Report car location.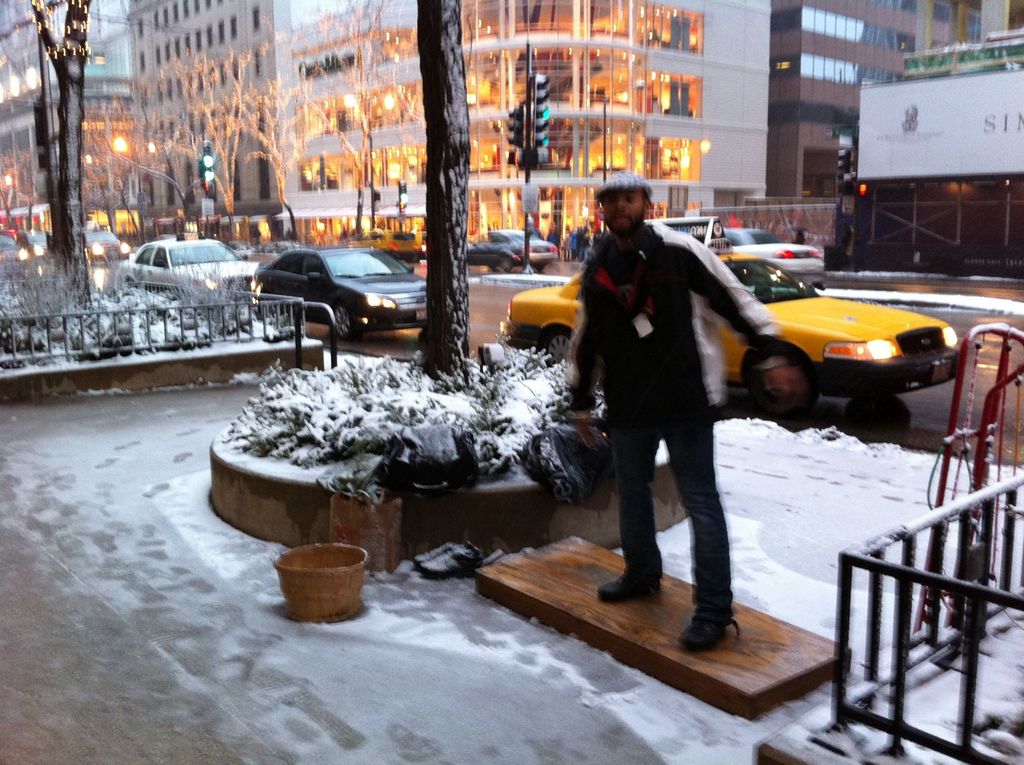
Report: (489, 230, 559, 269).
